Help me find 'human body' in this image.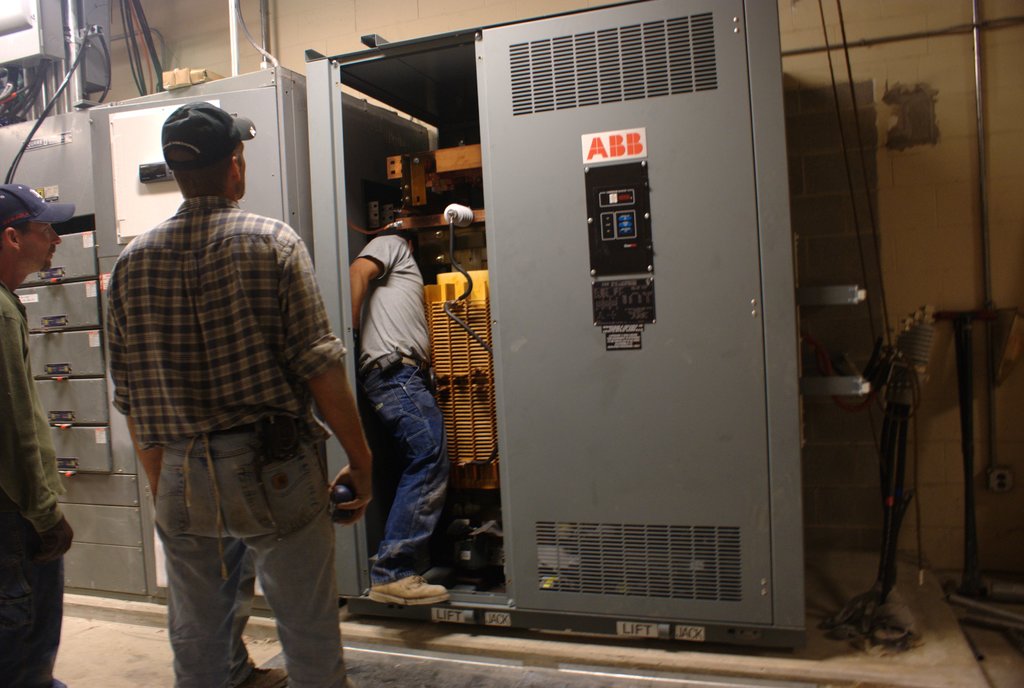
Found it: 335,199,458,605.
